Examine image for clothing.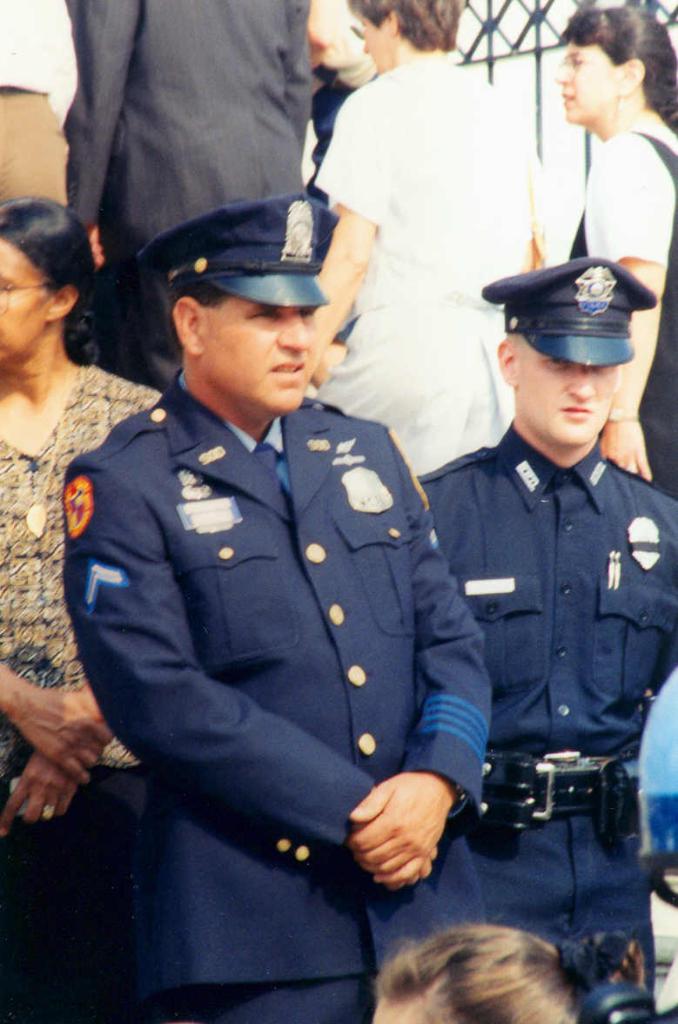
Examination result: 0,0,89,239.
